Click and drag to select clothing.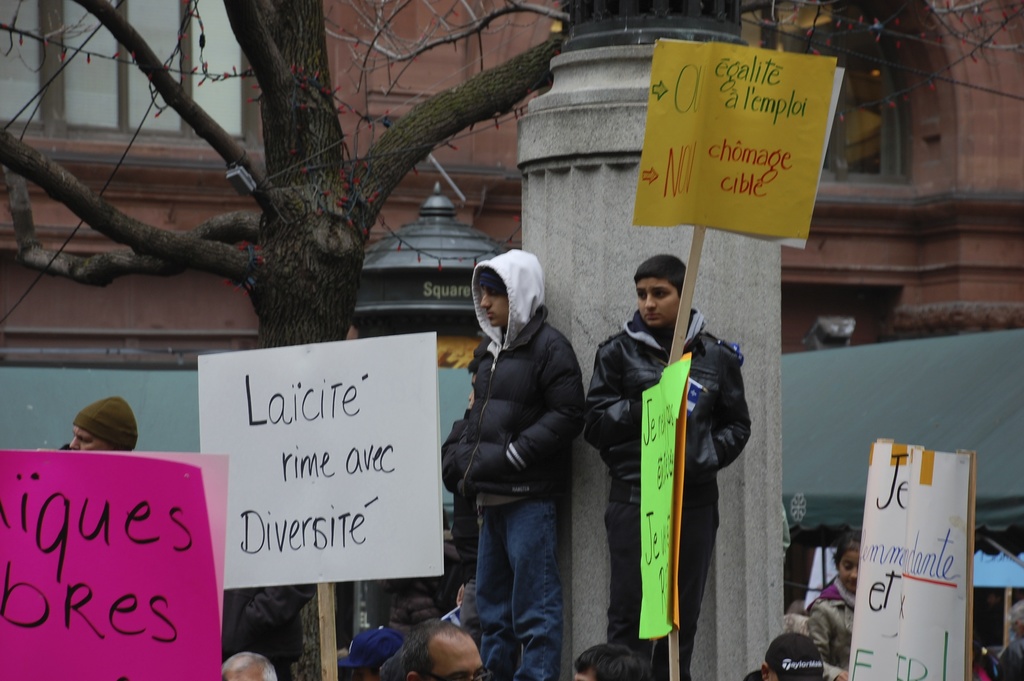
Selection: detection(584, 304, 755, 680).
